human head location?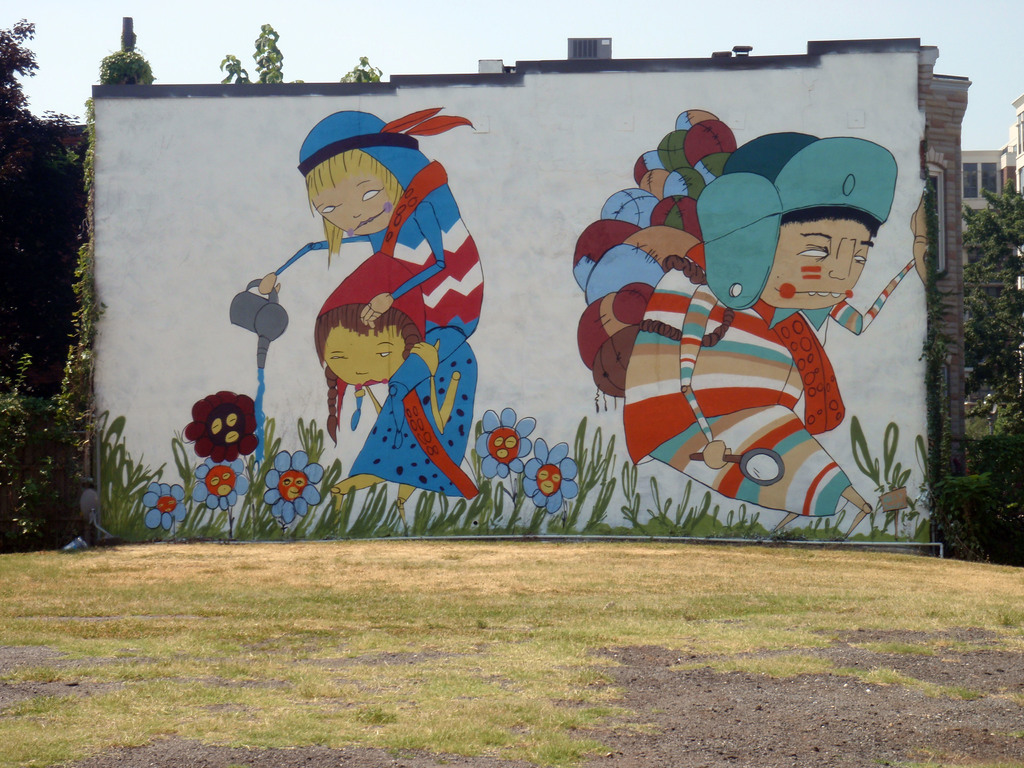
select_region(313, 262, 431, 388)
